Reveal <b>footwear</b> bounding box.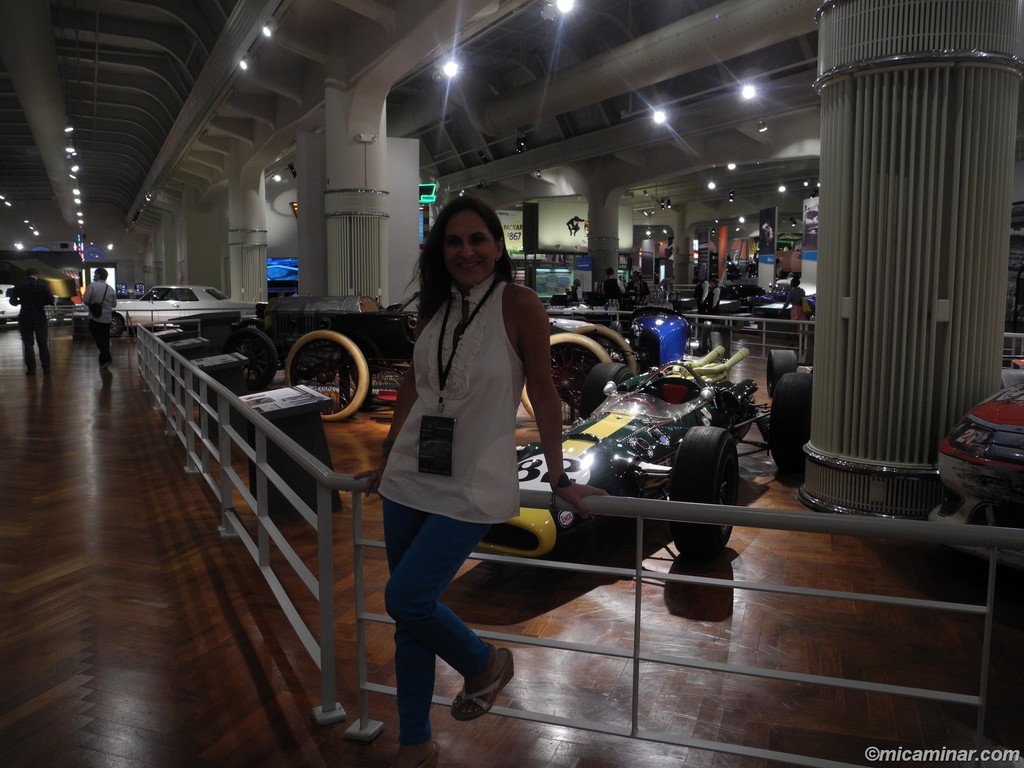
Revealed: box(100, 358, 111, 365).
